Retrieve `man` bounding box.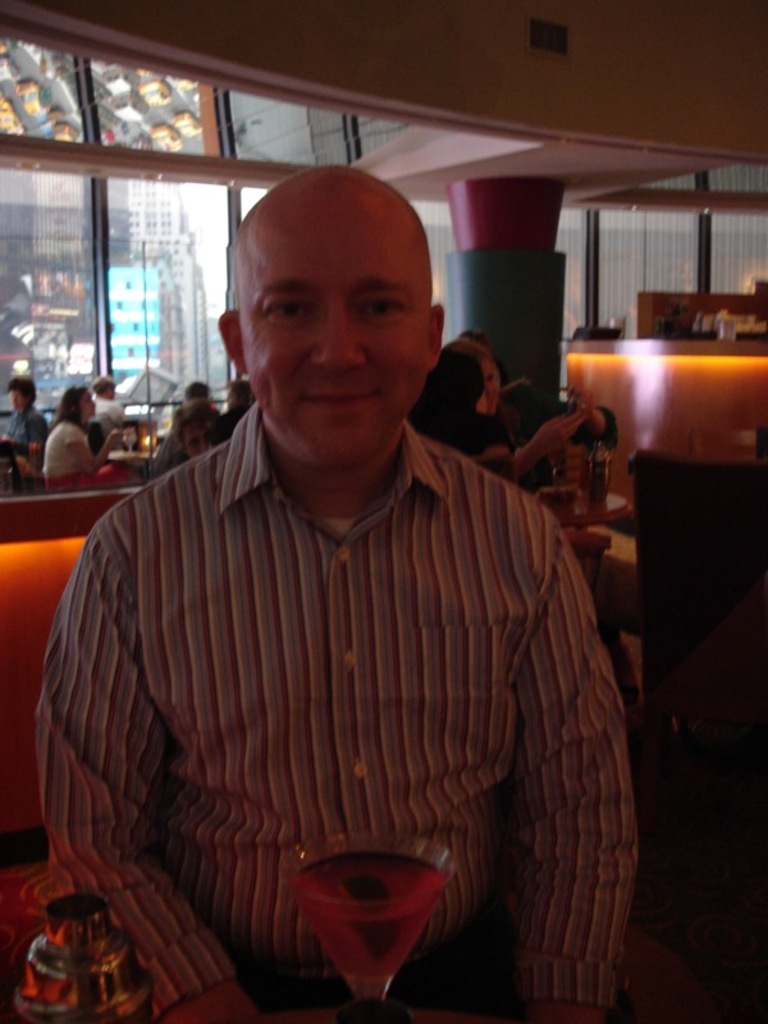
Bounding box: (96, 372, 123, 435).
